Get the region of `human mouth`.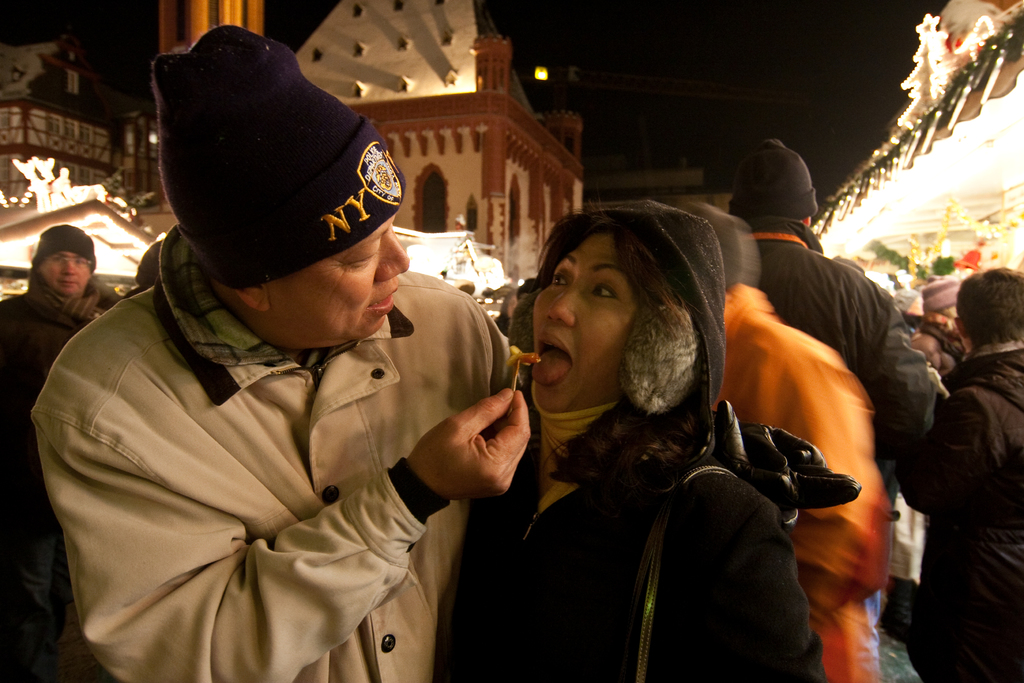
(left=367, top=282, right=400, bottom=317).
